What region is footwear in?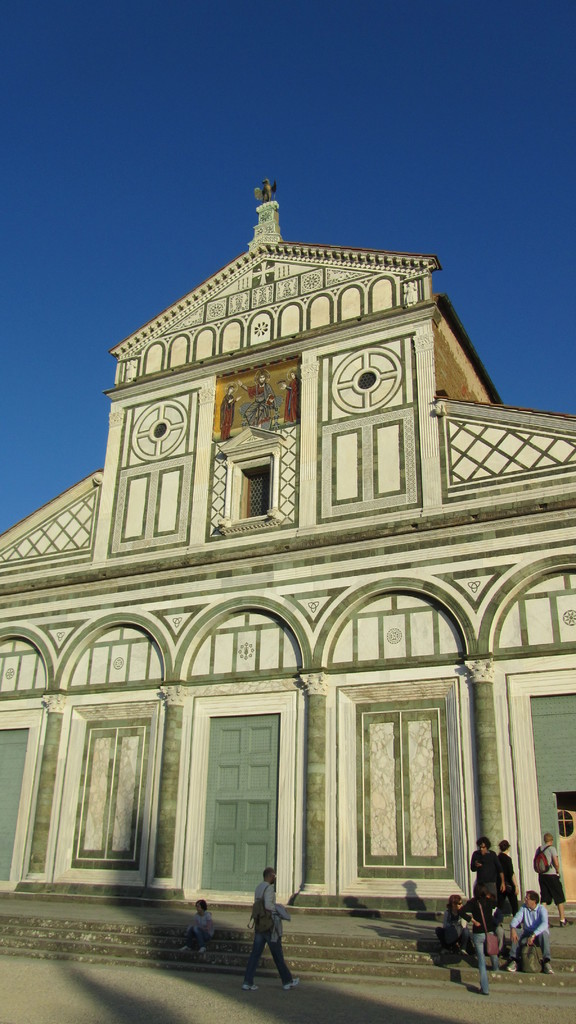
l=241, t=979, r=260, b=995.
